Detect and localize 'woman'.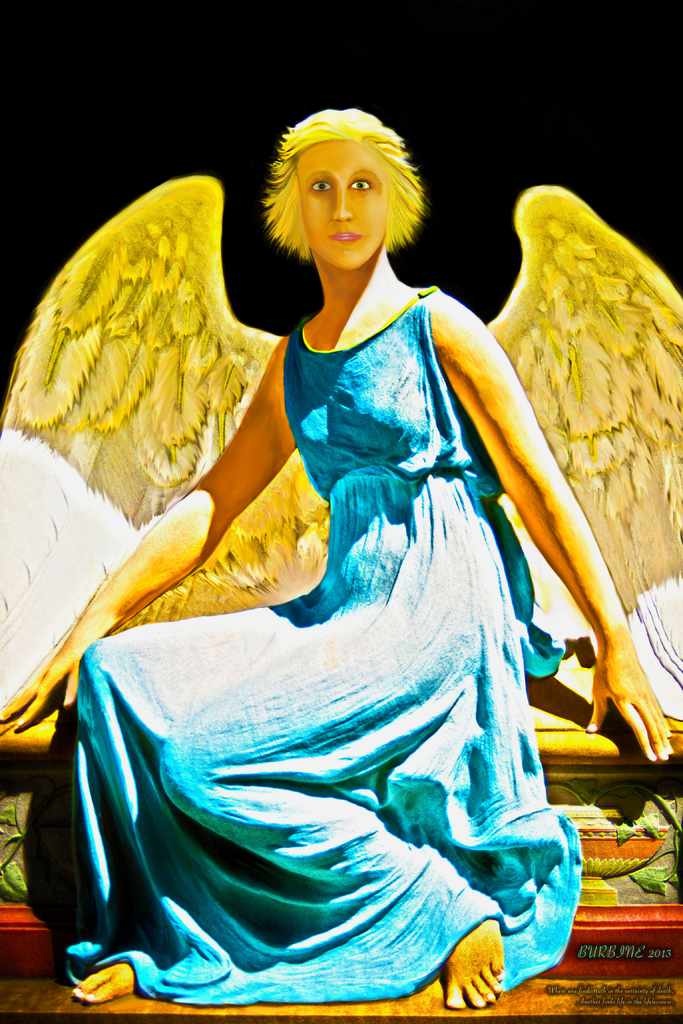
Localized at (11, 28, 634, 980).
